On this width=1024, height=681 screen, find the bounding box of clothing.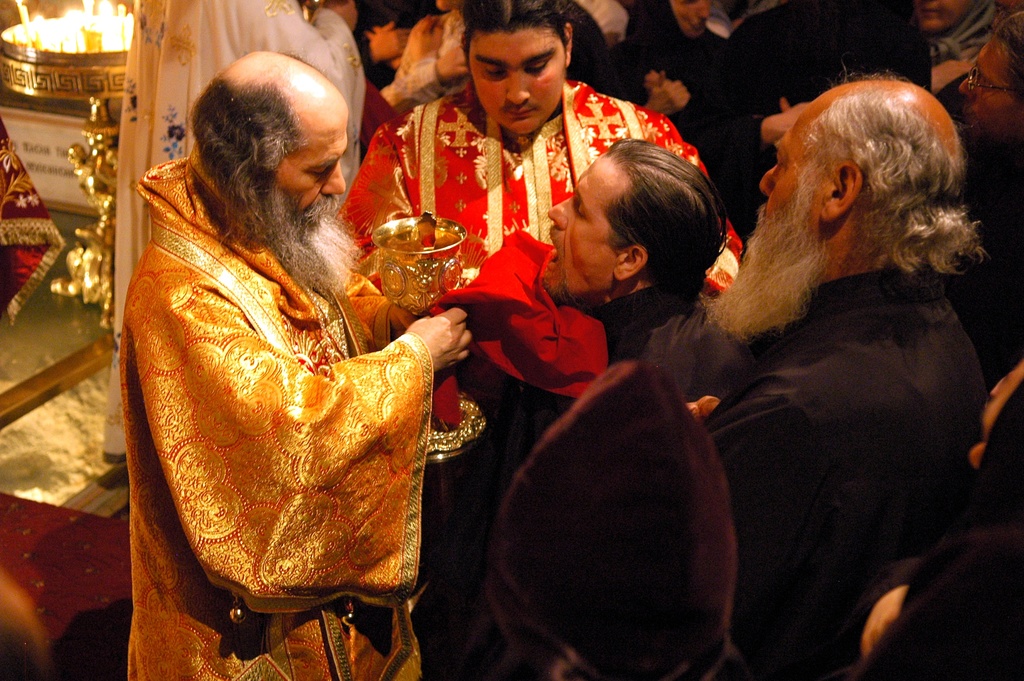
Bounding box: detection(934, 0, 1011, 65).
